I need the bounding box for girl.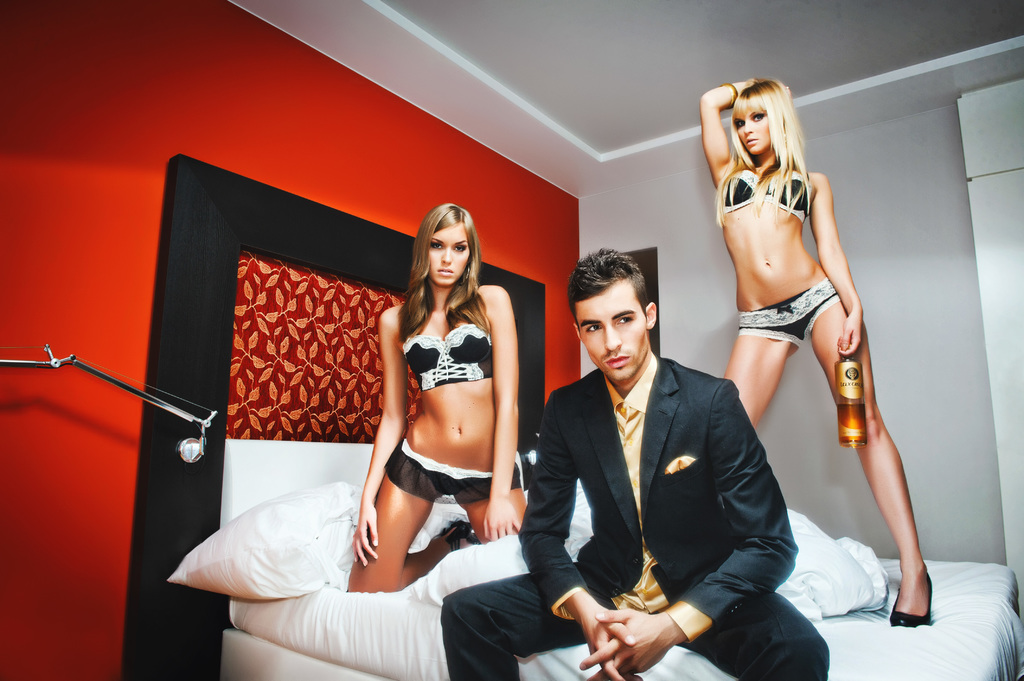
Here it is: <region>355, 205, 527, 591</region>.
